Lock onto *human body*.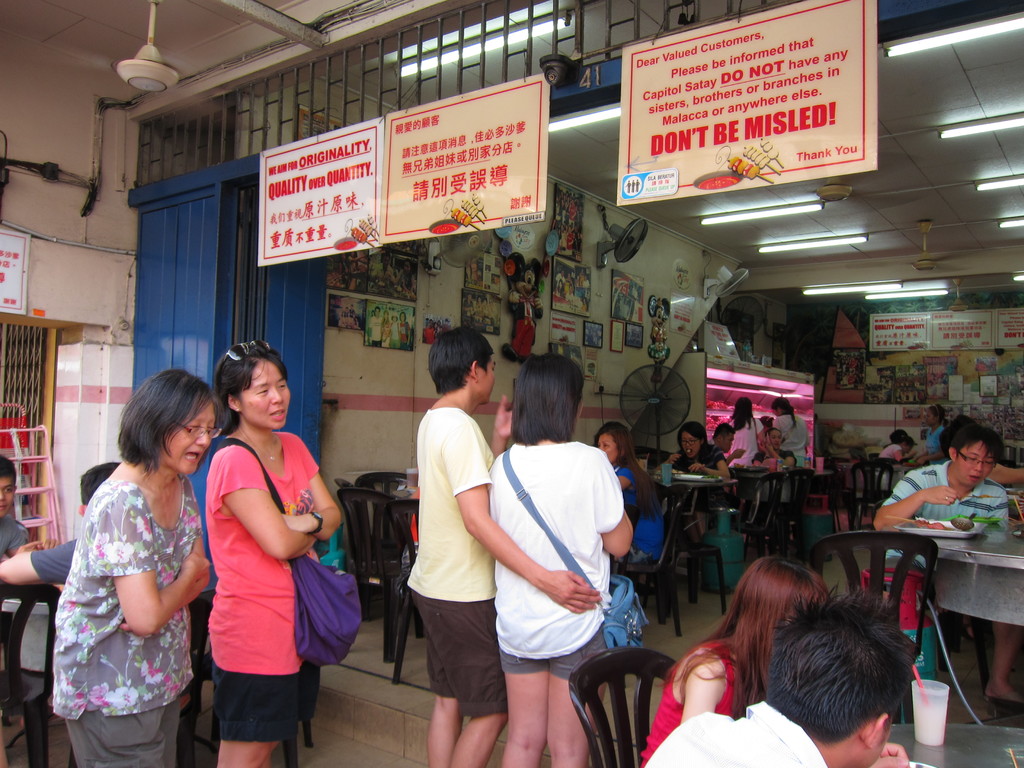
Locked: <bbox>0, 463, 123, 593</bbox>.
